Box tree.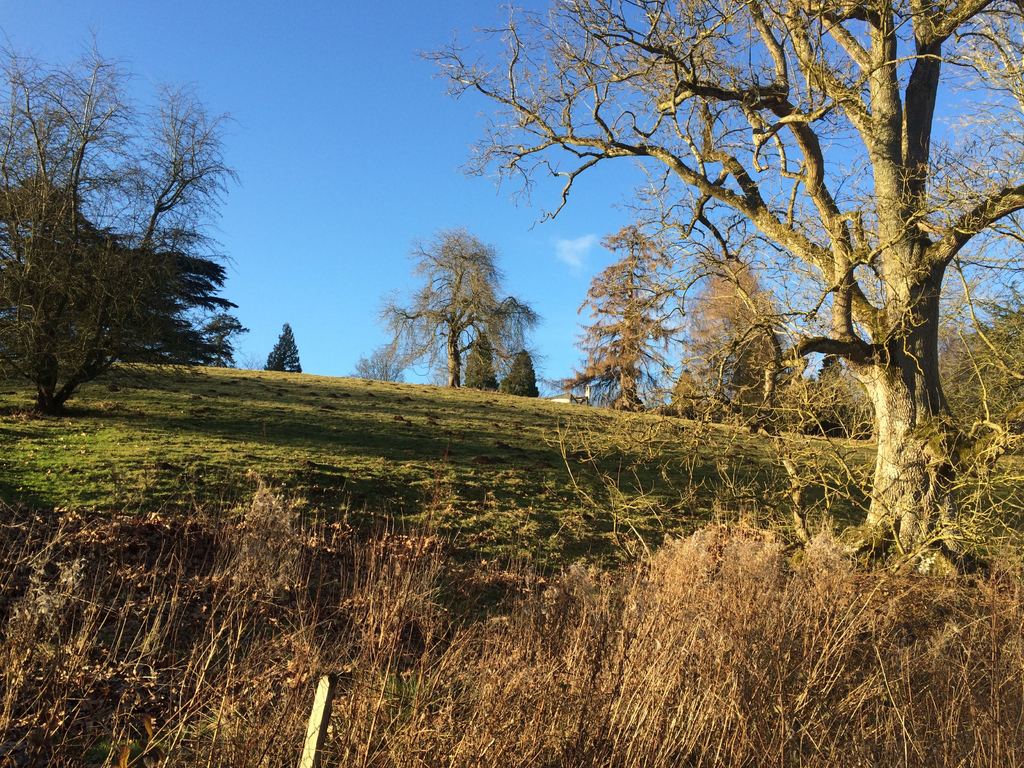
l=559, t=224, r=691, b=417.
